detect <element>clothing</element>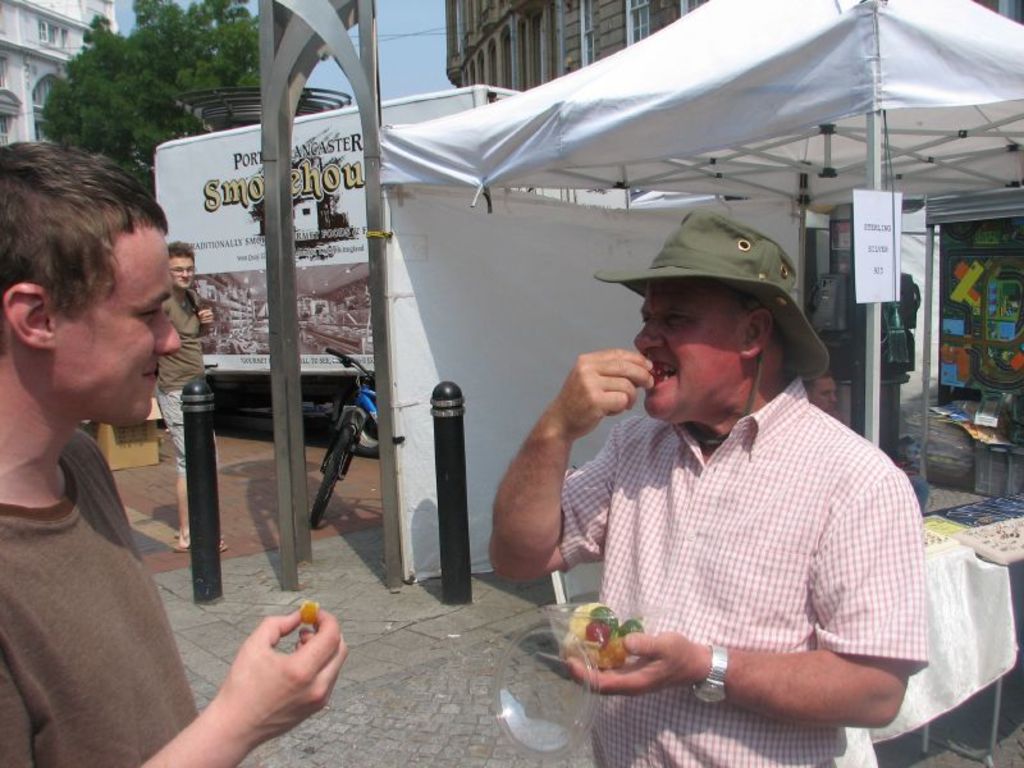
{"x1": 155, "y1": 293, "x2": 204, "y2": 475}
